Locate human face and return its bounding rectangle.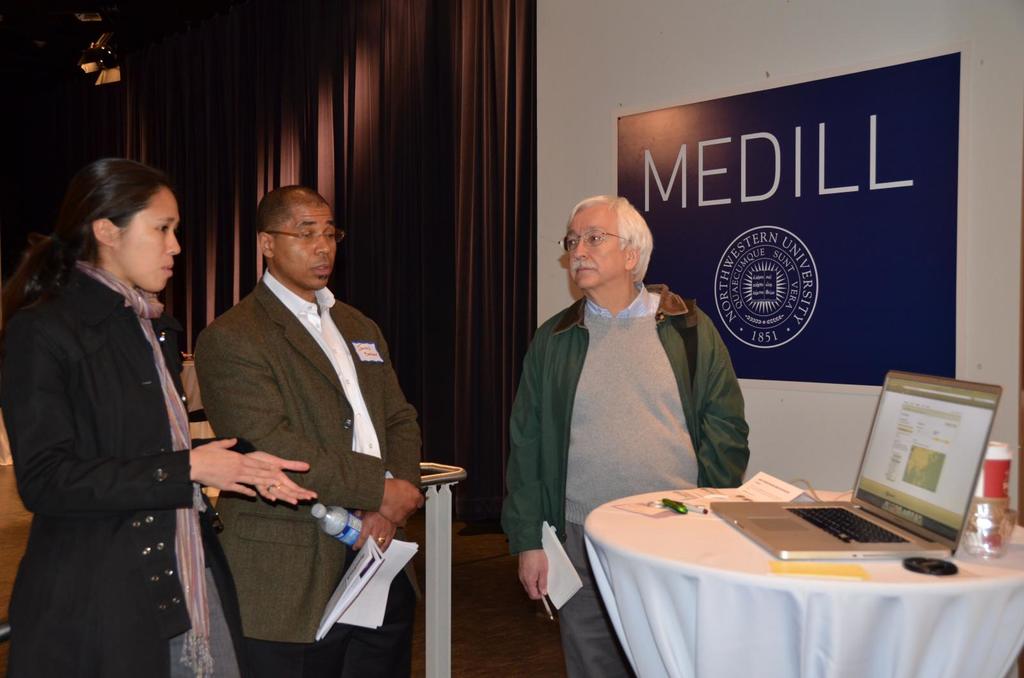
564,201,624,297.
